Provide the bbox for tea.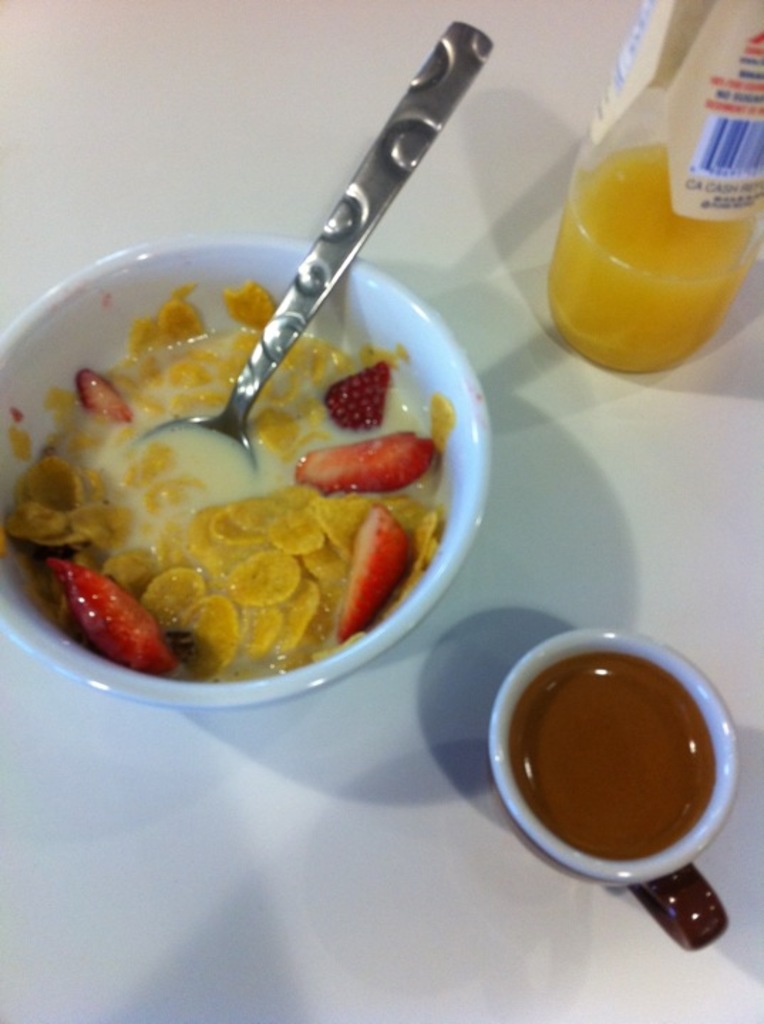
locate(508, 661, 716, 863).
